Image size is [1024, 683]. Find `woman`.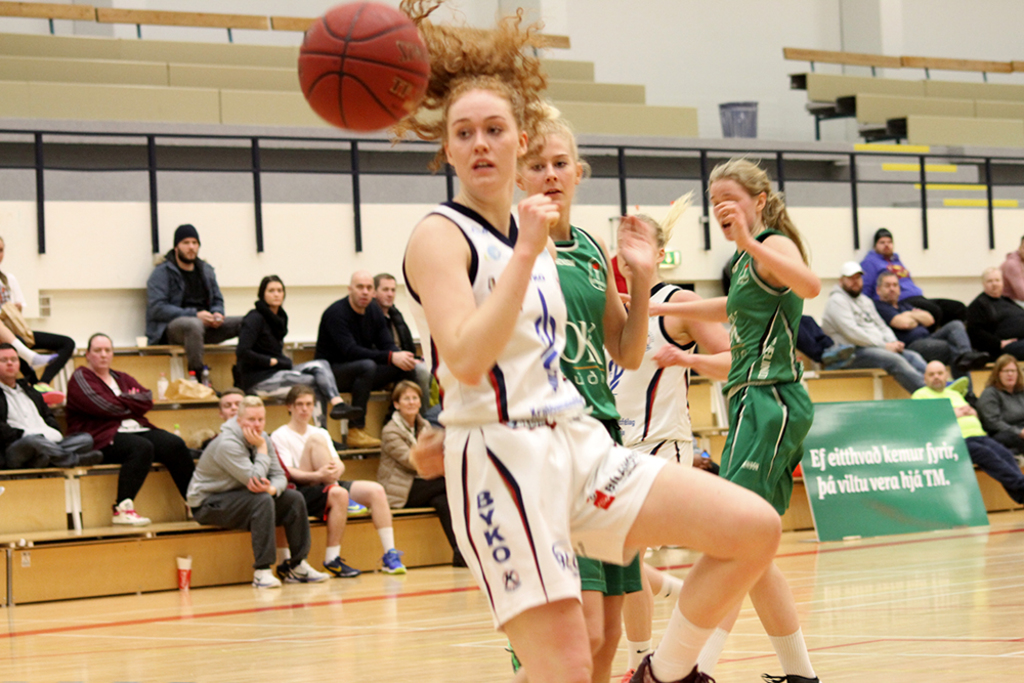
left=63, top=330, right=200, bottom=526.
